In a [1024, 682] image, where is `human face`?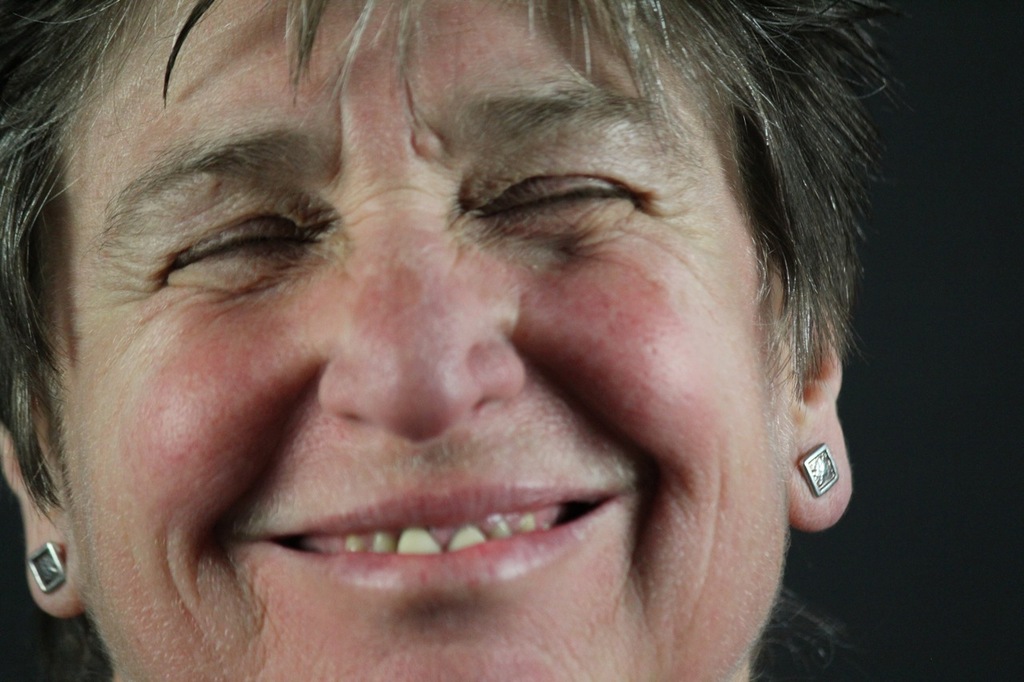
crop(74, 0, 789, 681).
